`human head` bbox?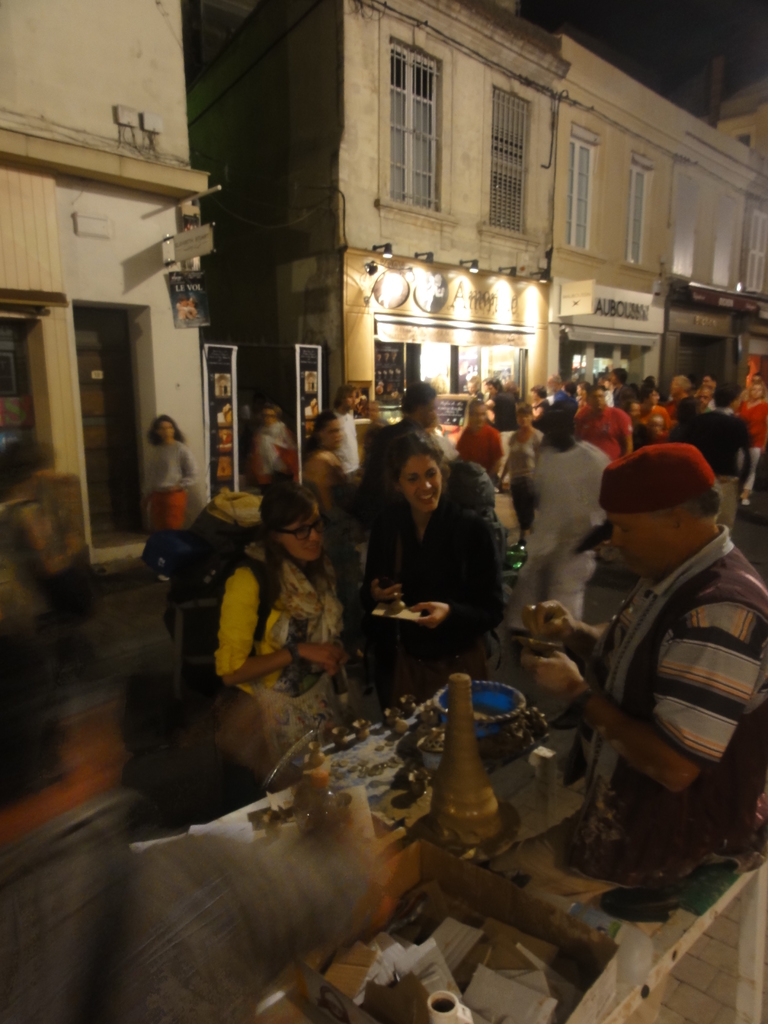
Rect(694, 387, 712, 408)
